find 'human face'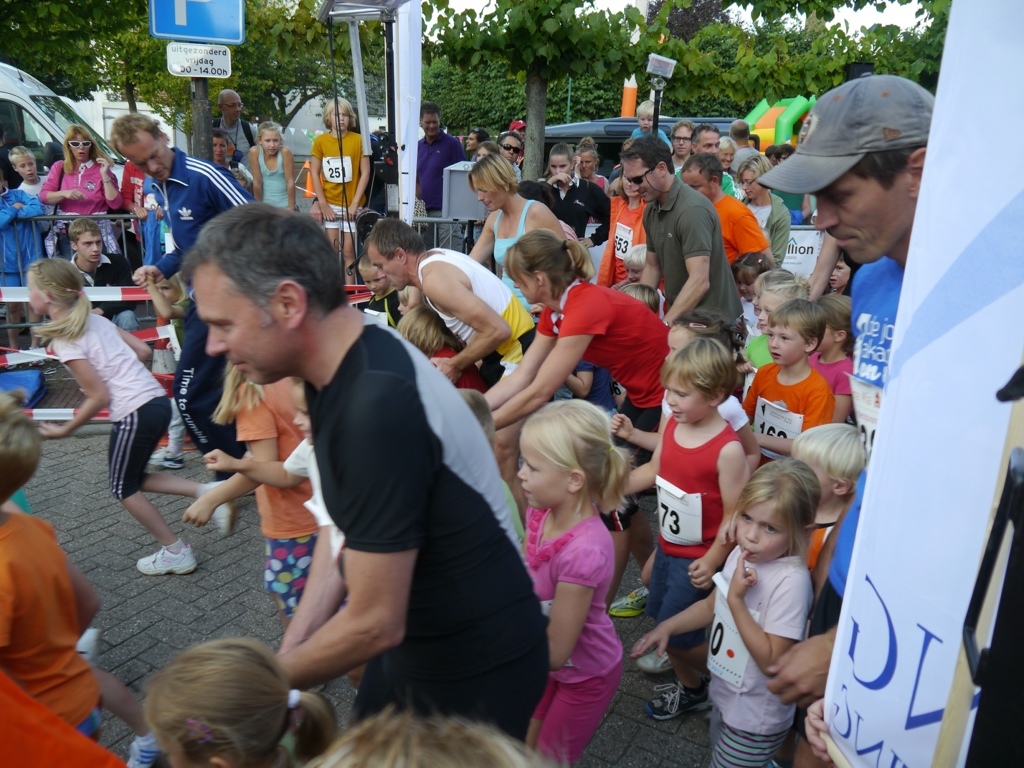
left=820, top=328, right=832, bottom=354
